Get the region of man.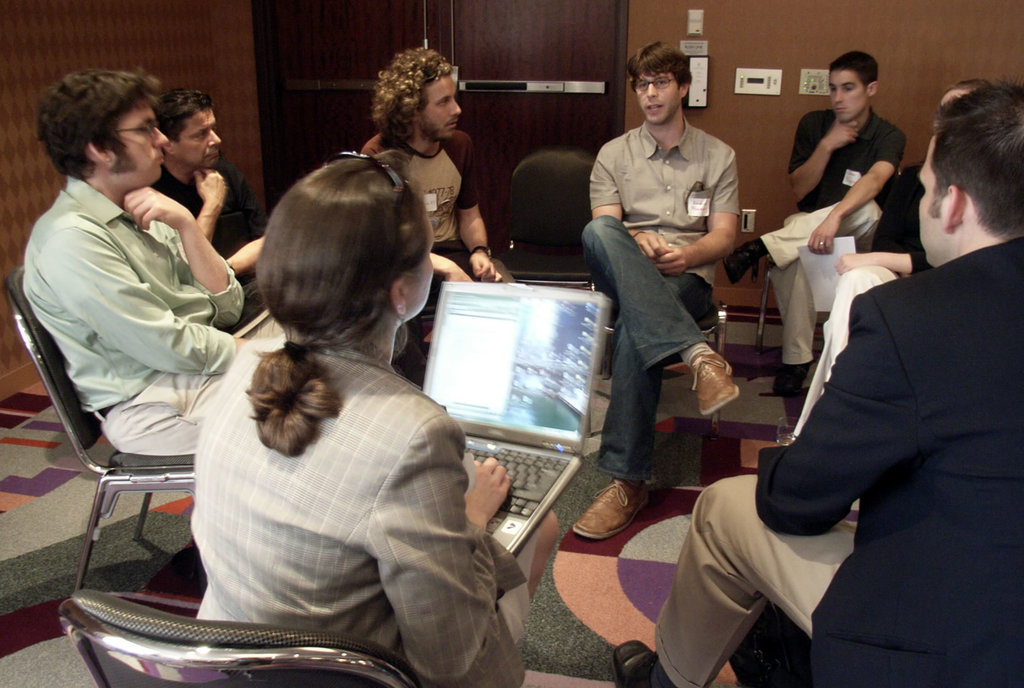
bbox=[610, 80, 1023, 687].
